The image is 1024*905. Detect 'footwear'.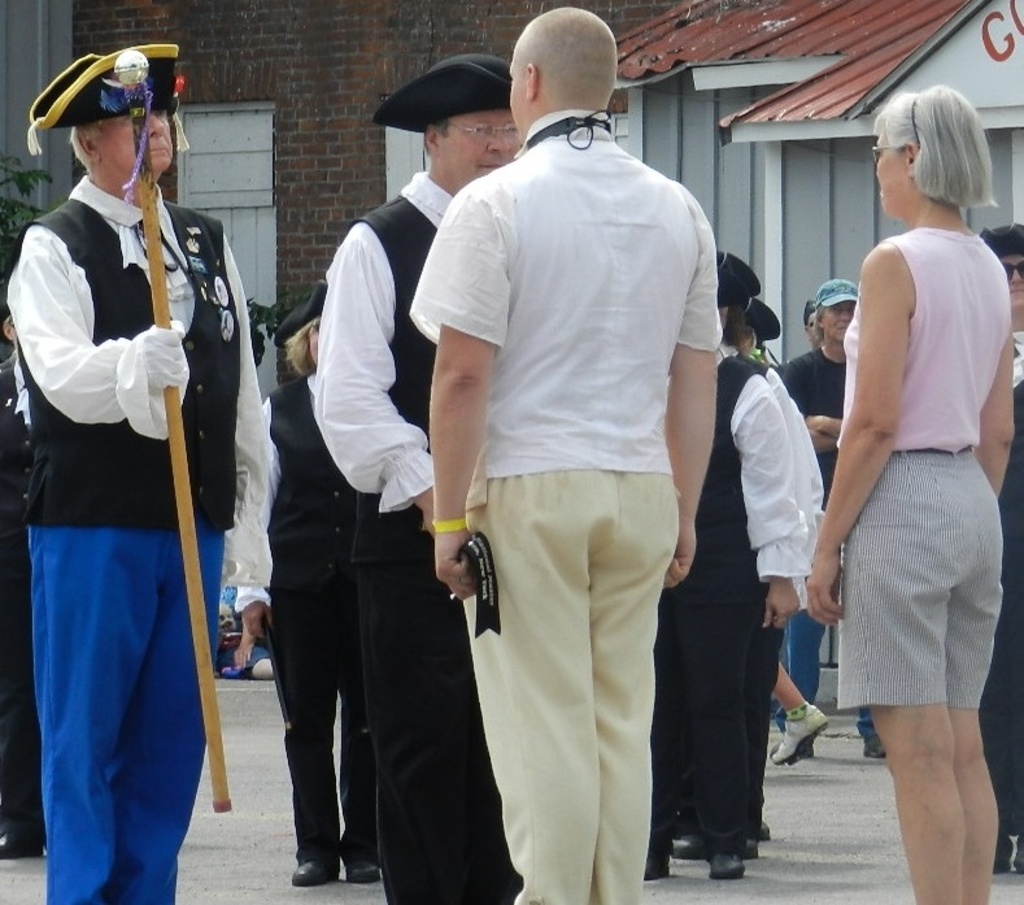
Detection: crop(667, 834, 706, 863).
